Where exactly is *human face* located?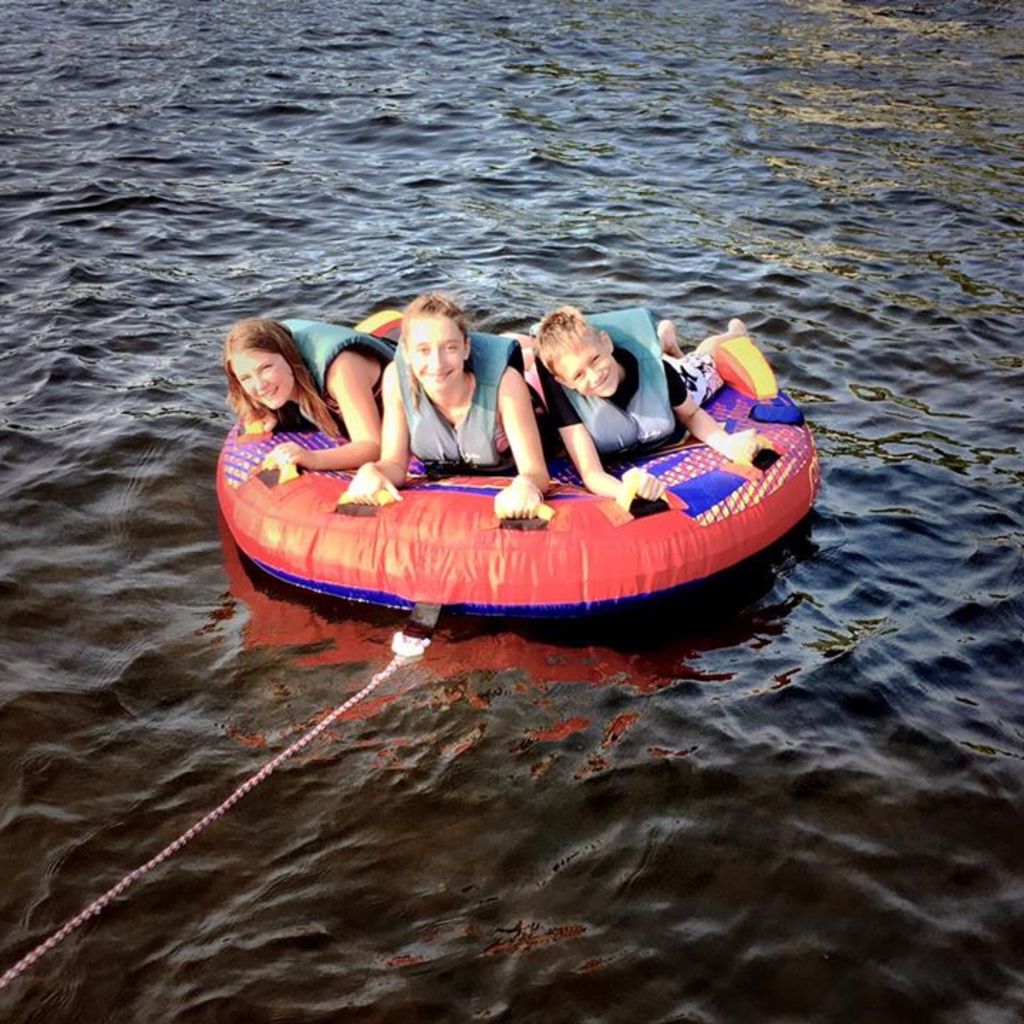
Its bounding box is {"x1": 235, "y1": 351, "x2": 290, "y2": 425}.
